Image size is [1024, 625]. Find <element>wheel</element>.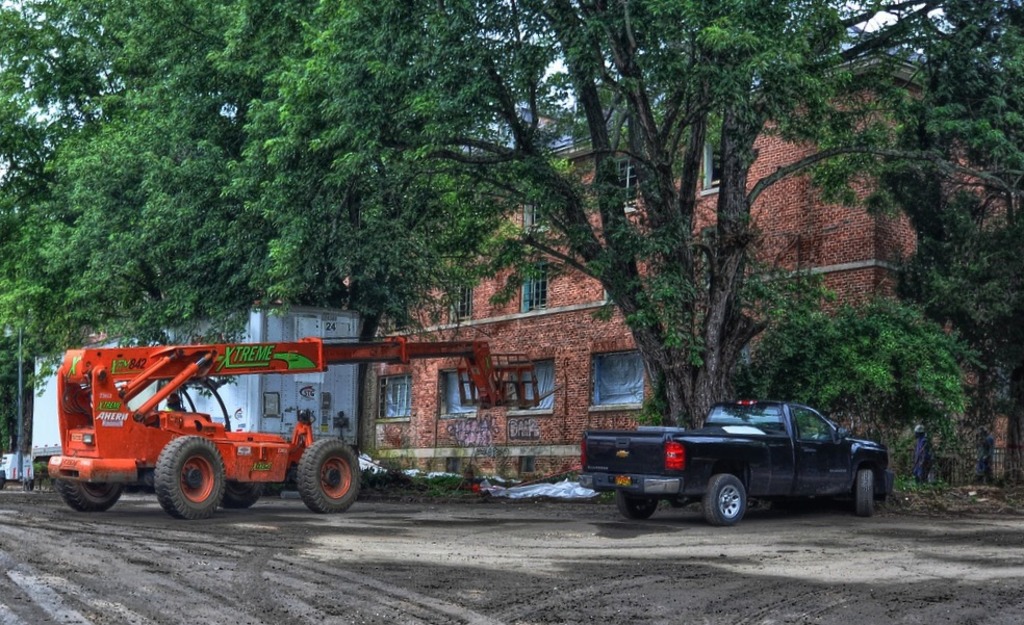
[224, 483, 266, 503].
